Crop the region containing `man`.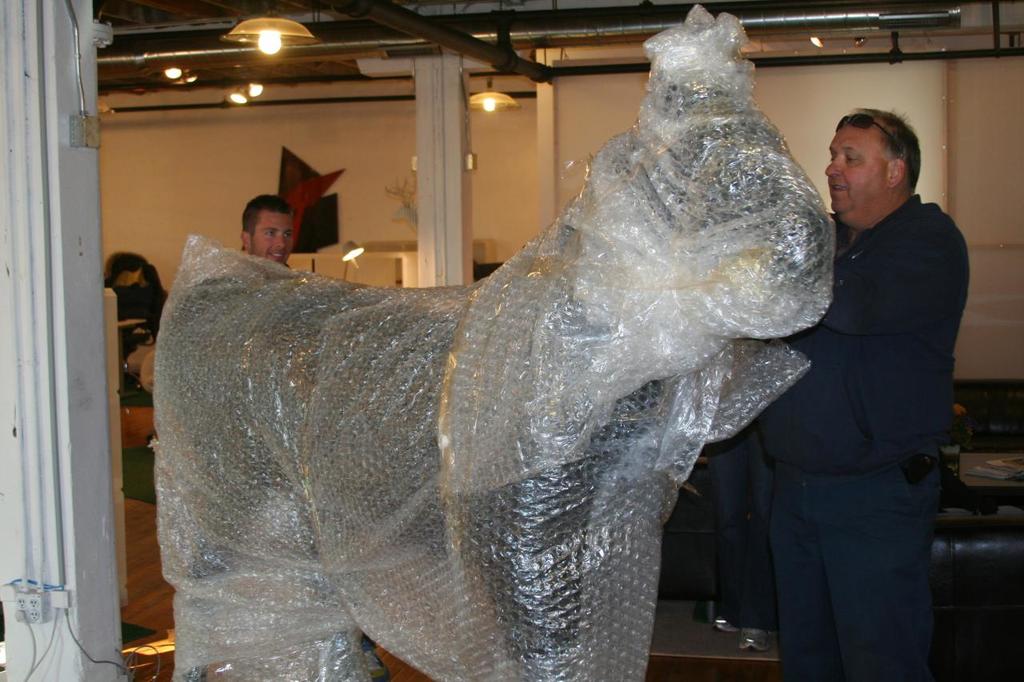
Crop region: Rect(237, 193, 296, 277).
